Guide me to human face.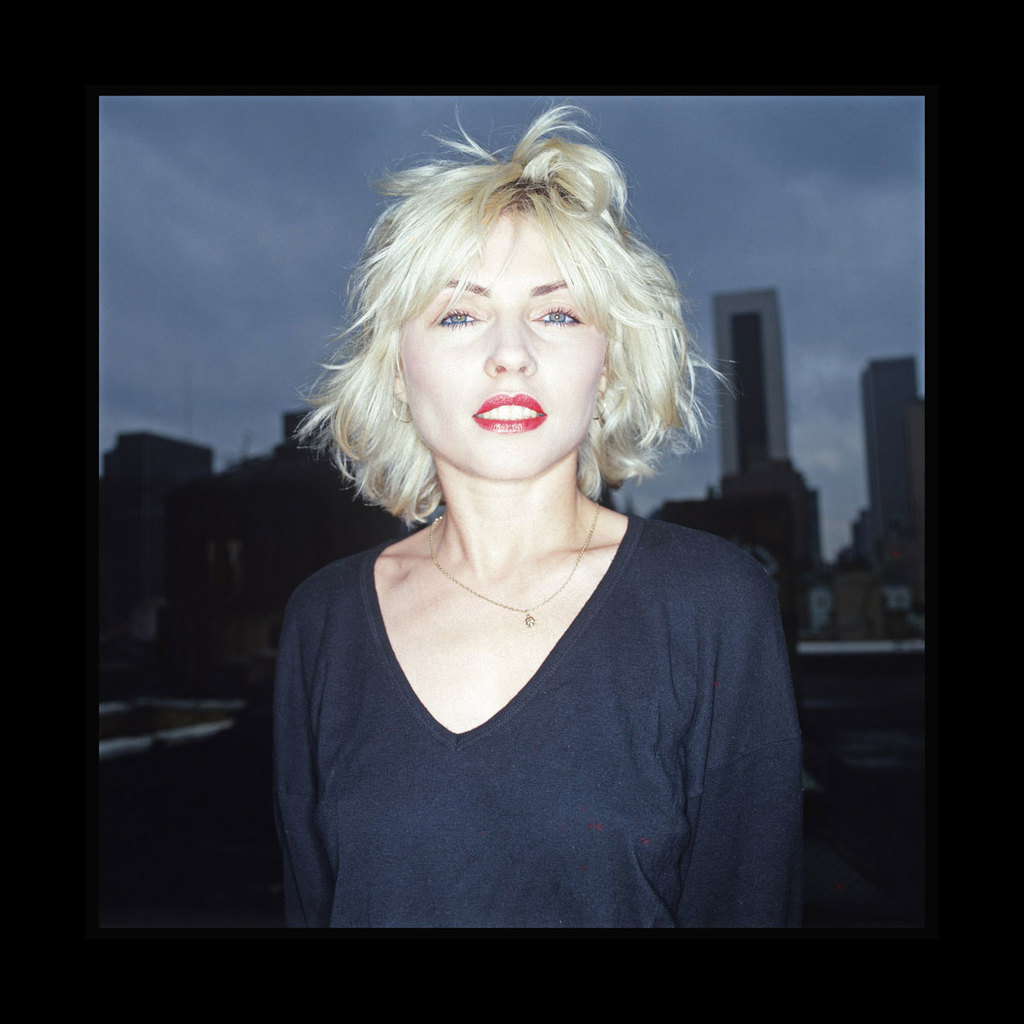
Guidance: l=398, t=212, r=603, b=486.
